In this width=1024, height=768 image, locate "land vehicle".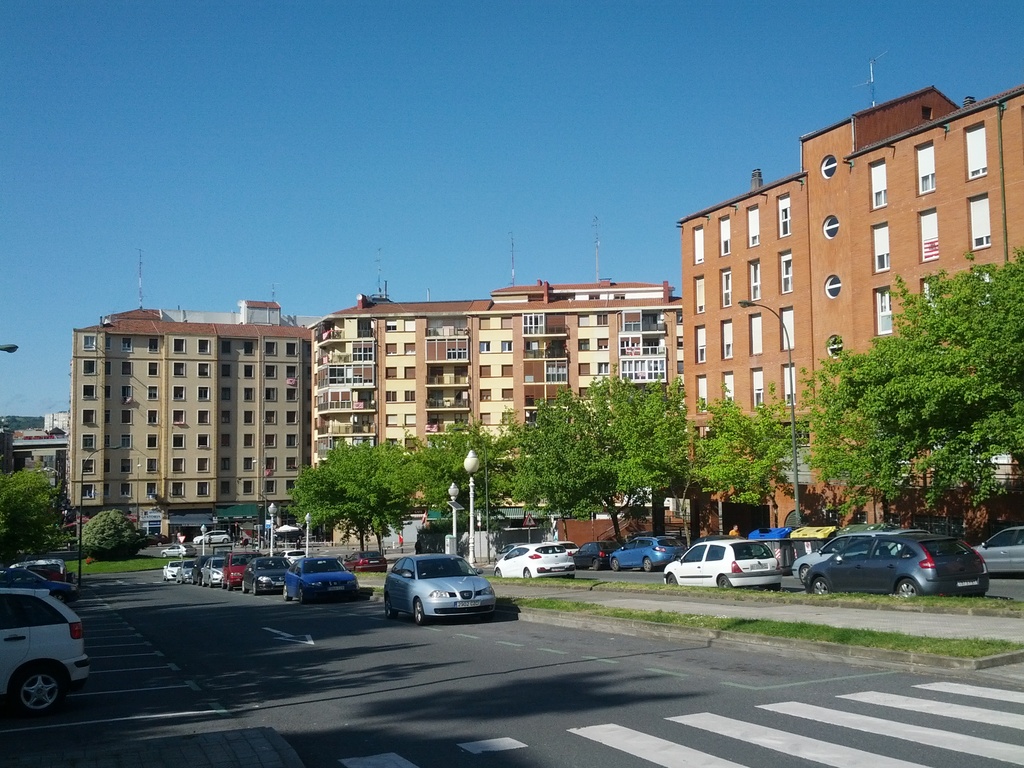
Bounding box: [541,538,580,554].
